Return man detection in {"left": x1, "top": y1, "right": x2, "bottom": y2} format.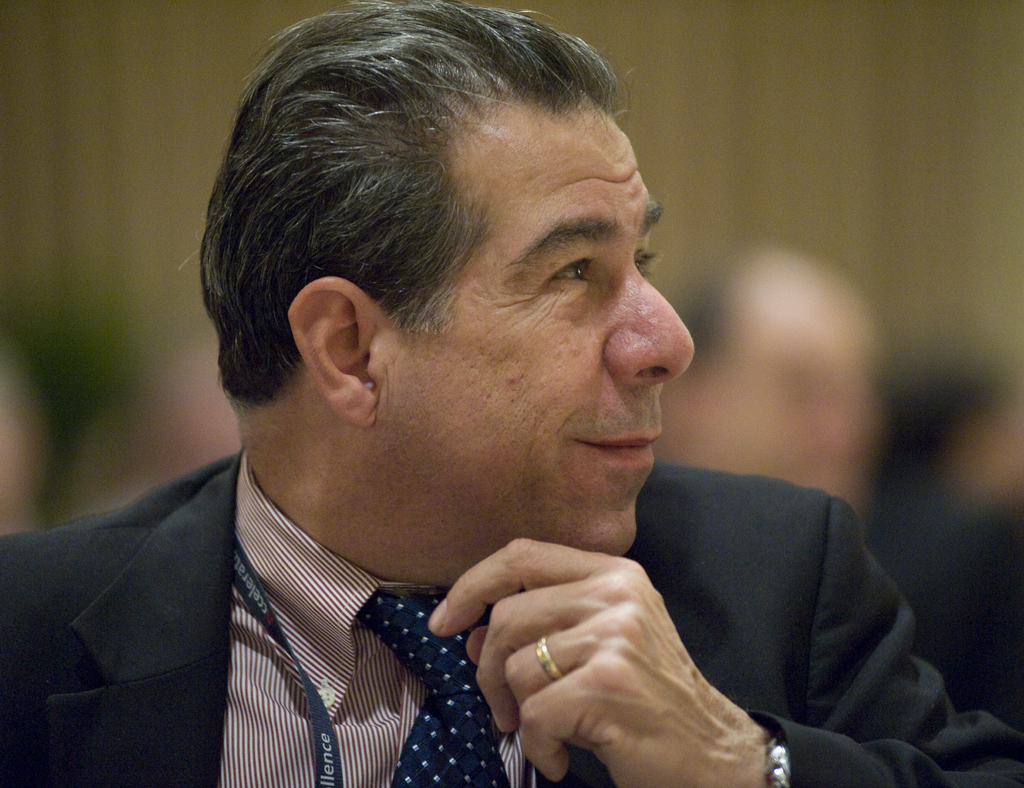
{"left": 0, "top": 129, "right": 973, "bottom": 771}.
